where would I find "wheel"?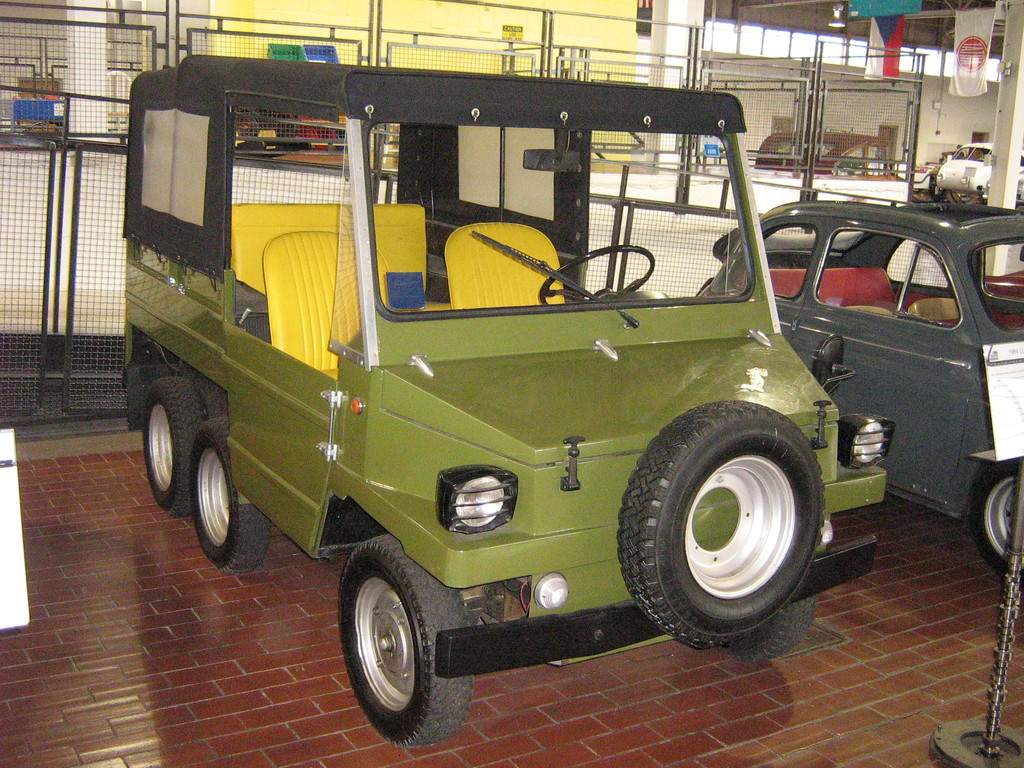
At [336, 533, 472, 746].
